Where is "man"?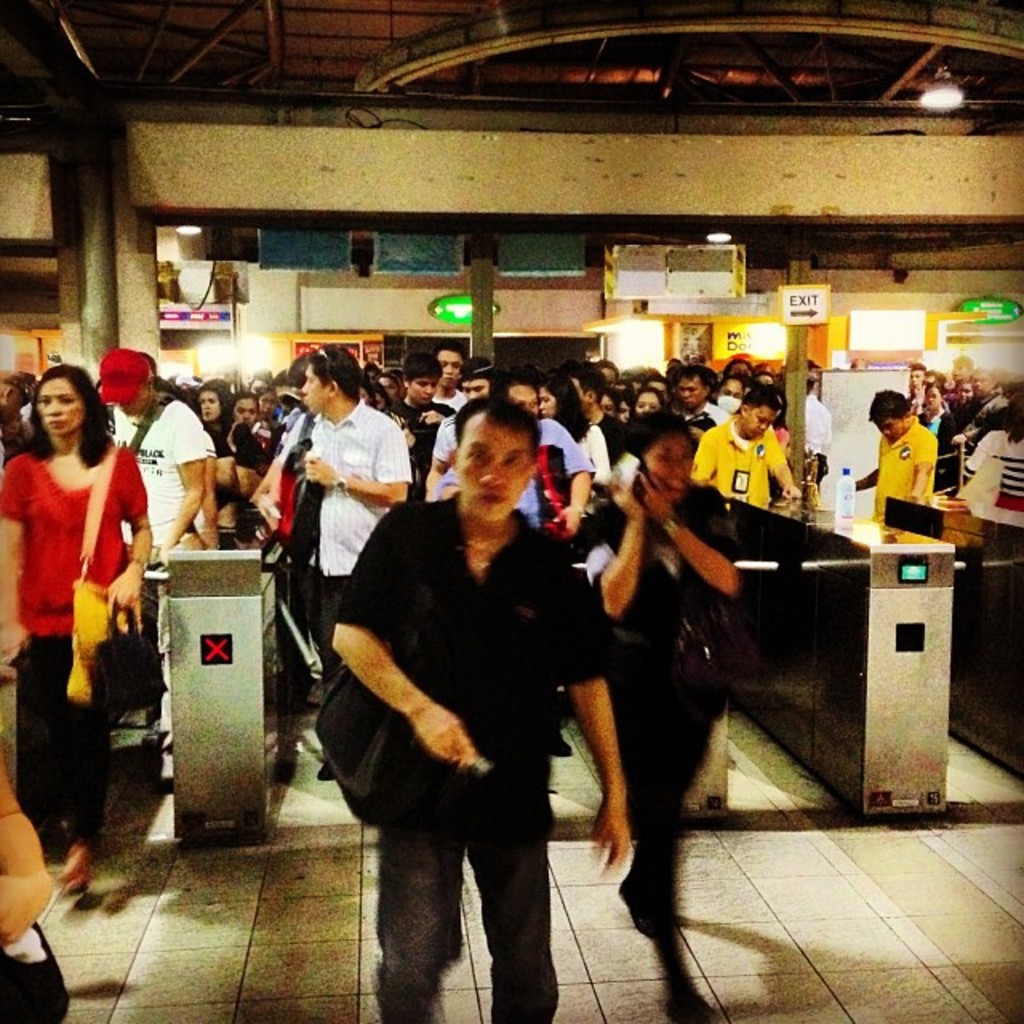
[x1=869, y1=379, x2=963, y2=525].
